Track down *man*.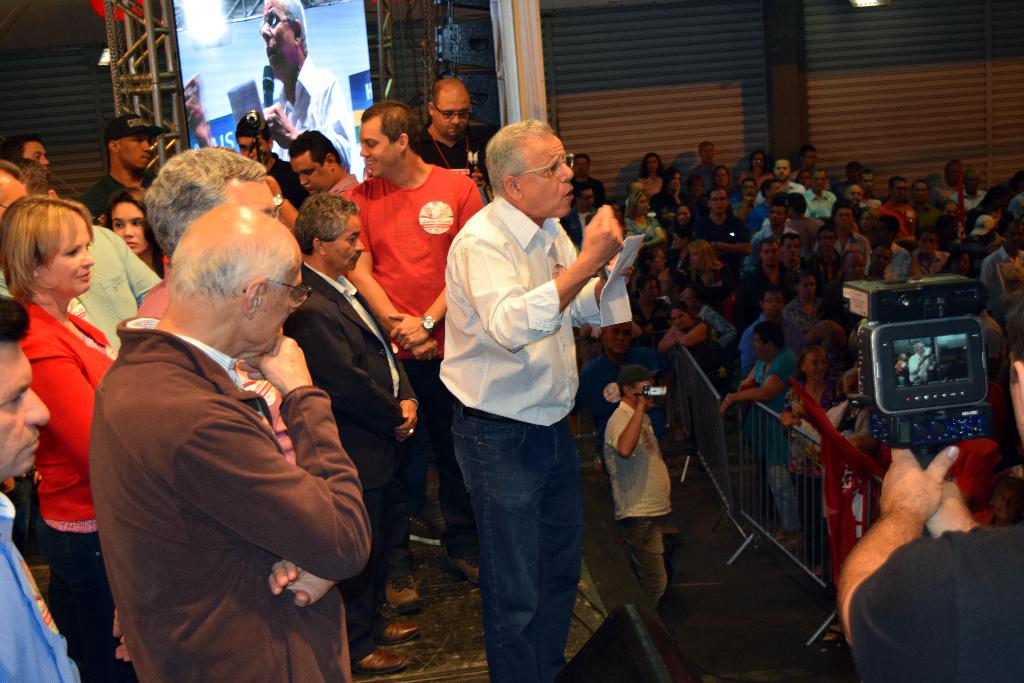
Tracked to [781,231,811,268].
